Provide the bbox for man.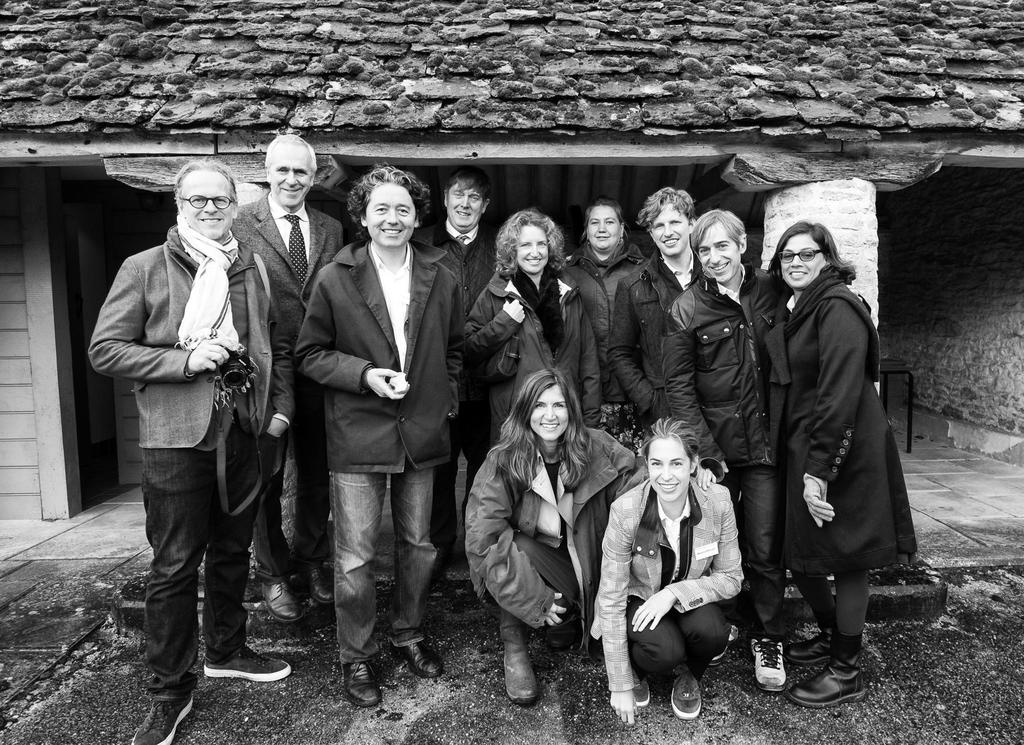
(left=220, top=130, right=350, bottom=620).
